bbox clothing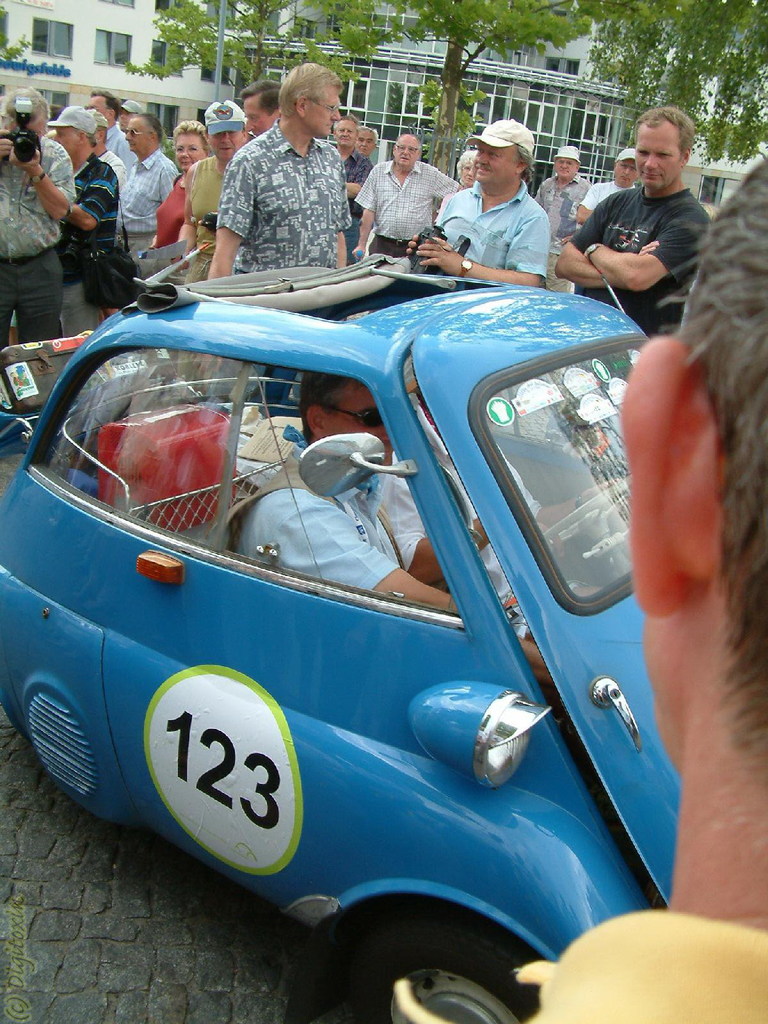
x1=375, y1=442, x2=543, y2=634
